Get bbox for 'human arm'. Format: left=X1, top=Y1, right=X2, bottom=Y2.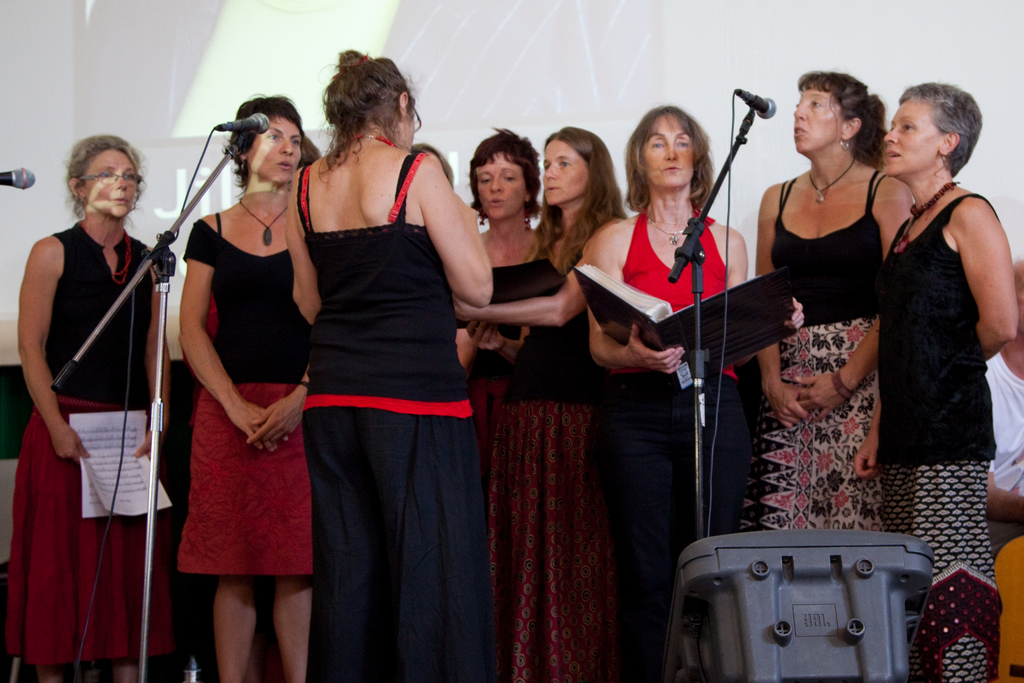
left=132, top=255, right=176, bottom=465.
